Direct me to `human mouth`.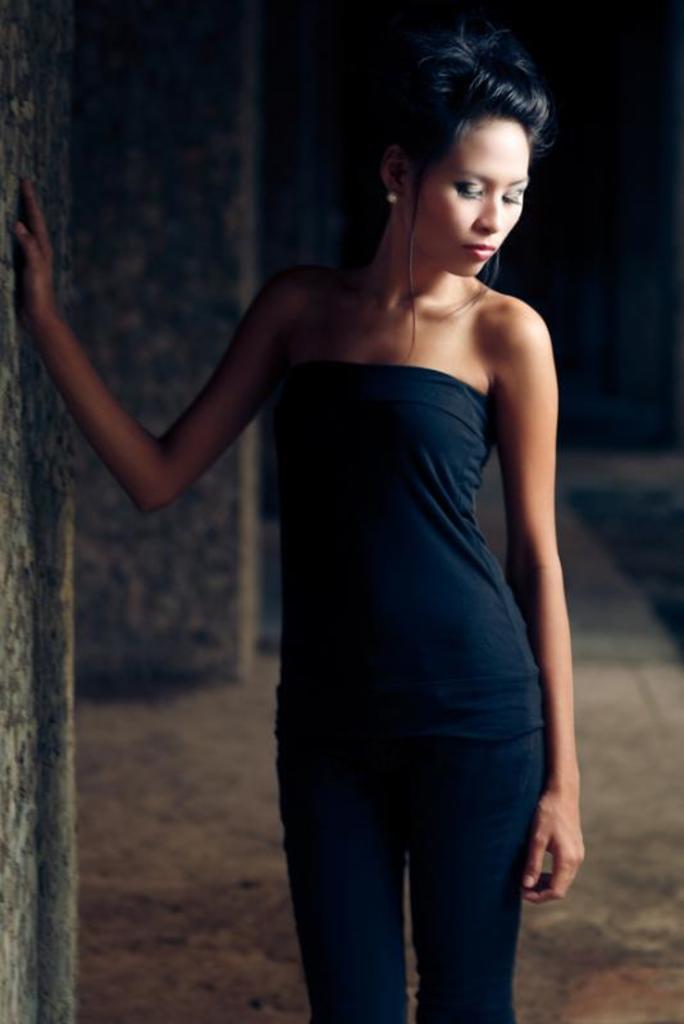
Direction: 460:238:498:265.
